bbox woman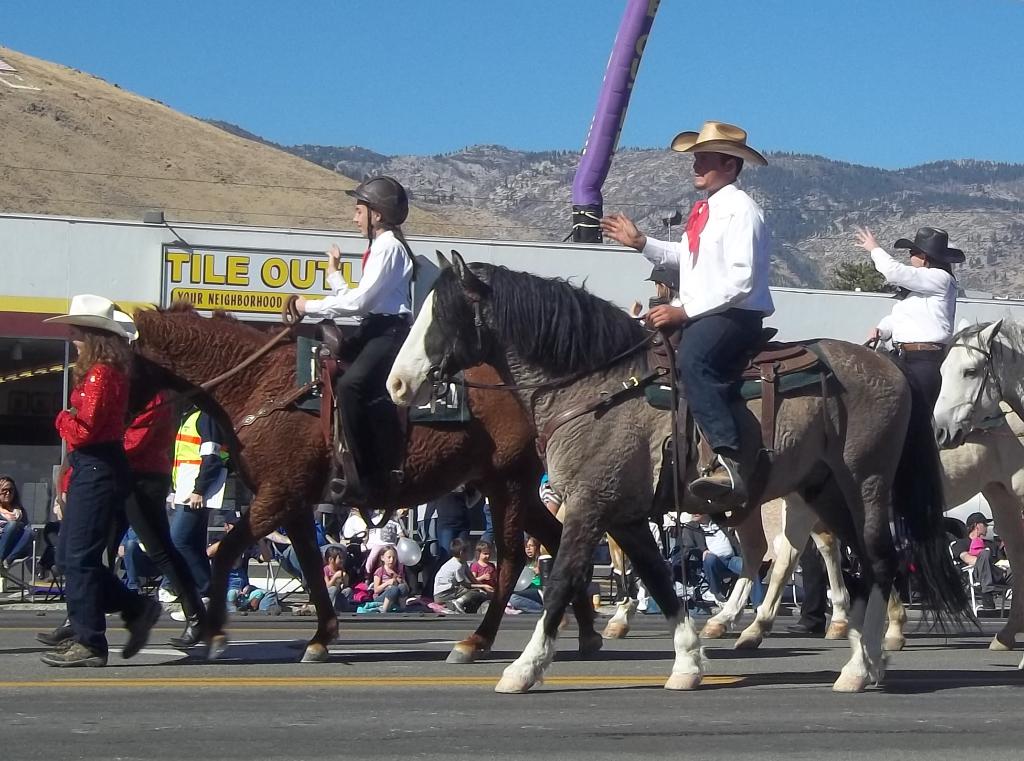
{"left": 37, "top": 301, "right": 198, "bottom": 680}
